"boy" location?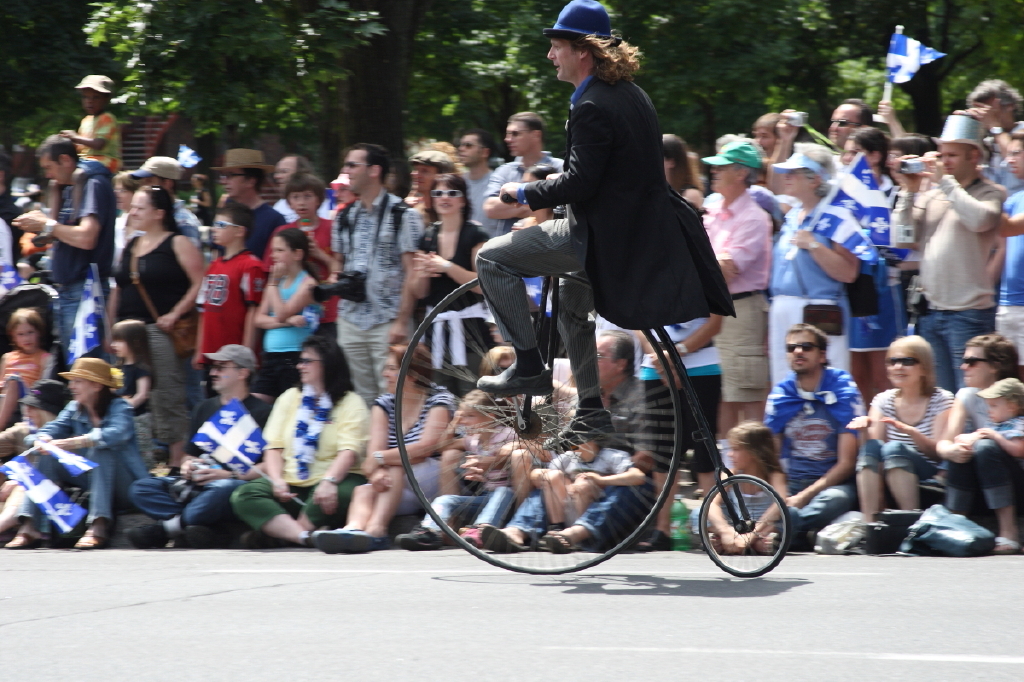
l=281, t=175, r=354, b=336
